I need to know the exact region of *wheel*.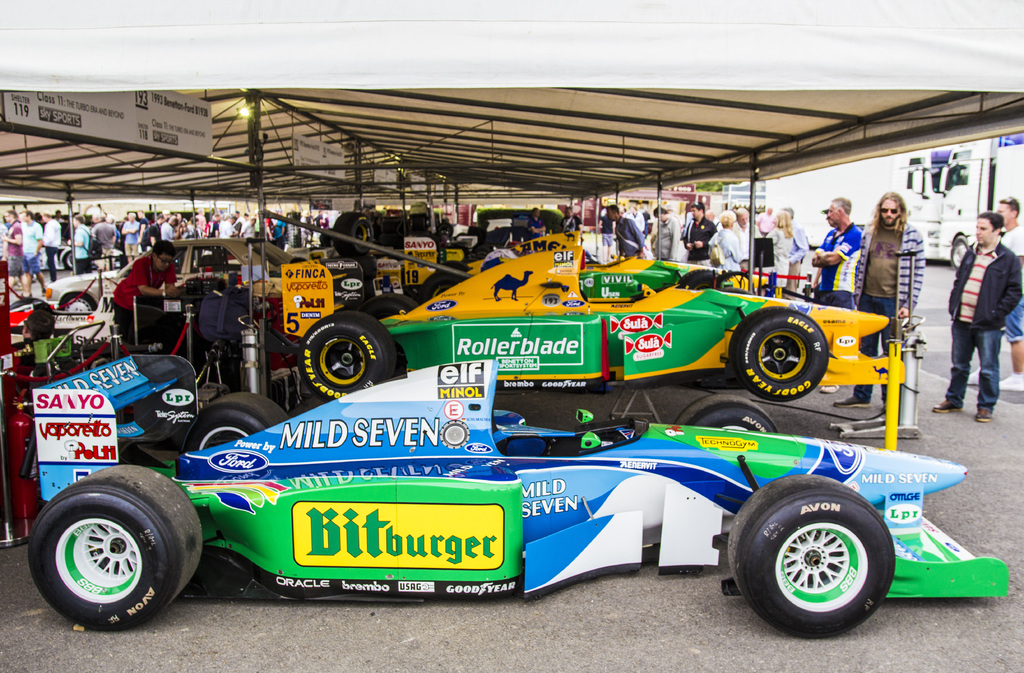
Region: locate(179, 389, 289, 453).
